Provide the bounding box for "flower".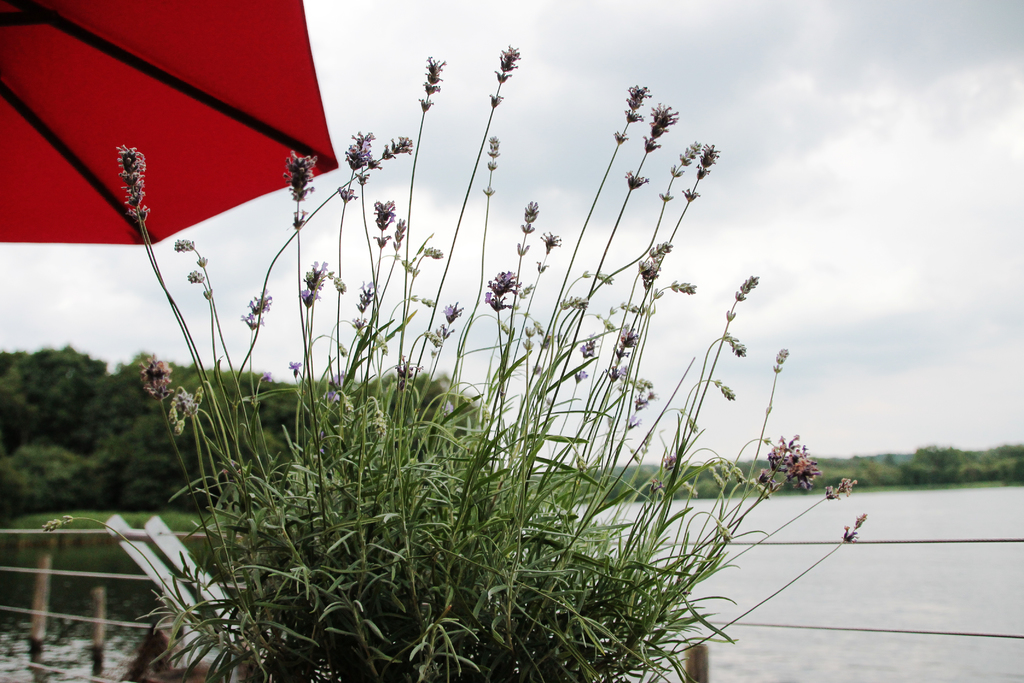
[left=139, top=353, right=170, bottom=400].
